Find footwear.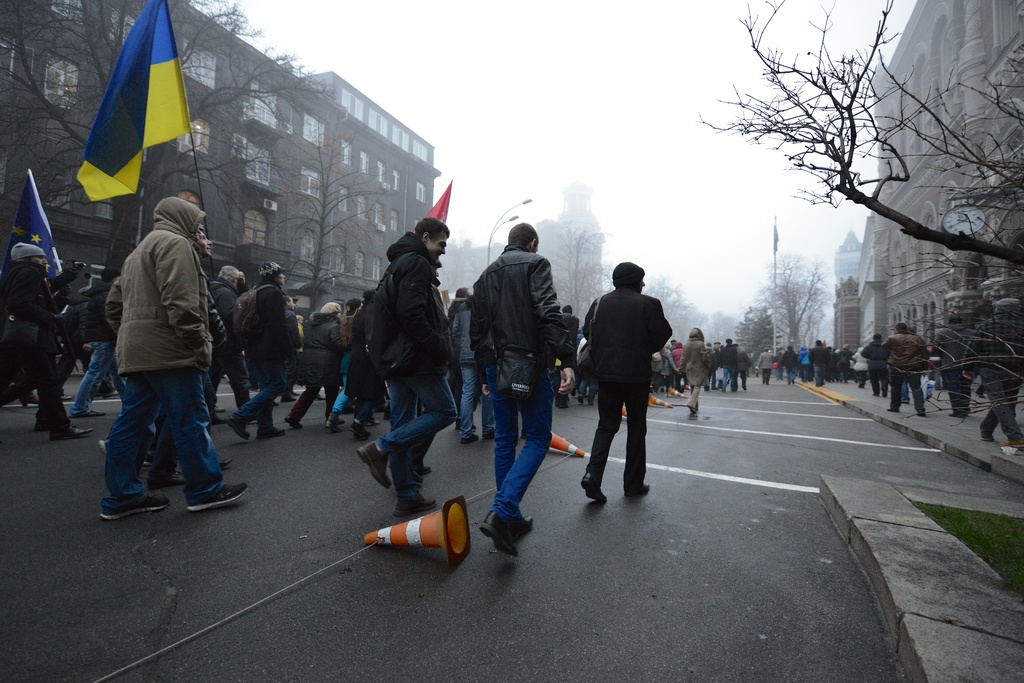
979:435:995:442.
